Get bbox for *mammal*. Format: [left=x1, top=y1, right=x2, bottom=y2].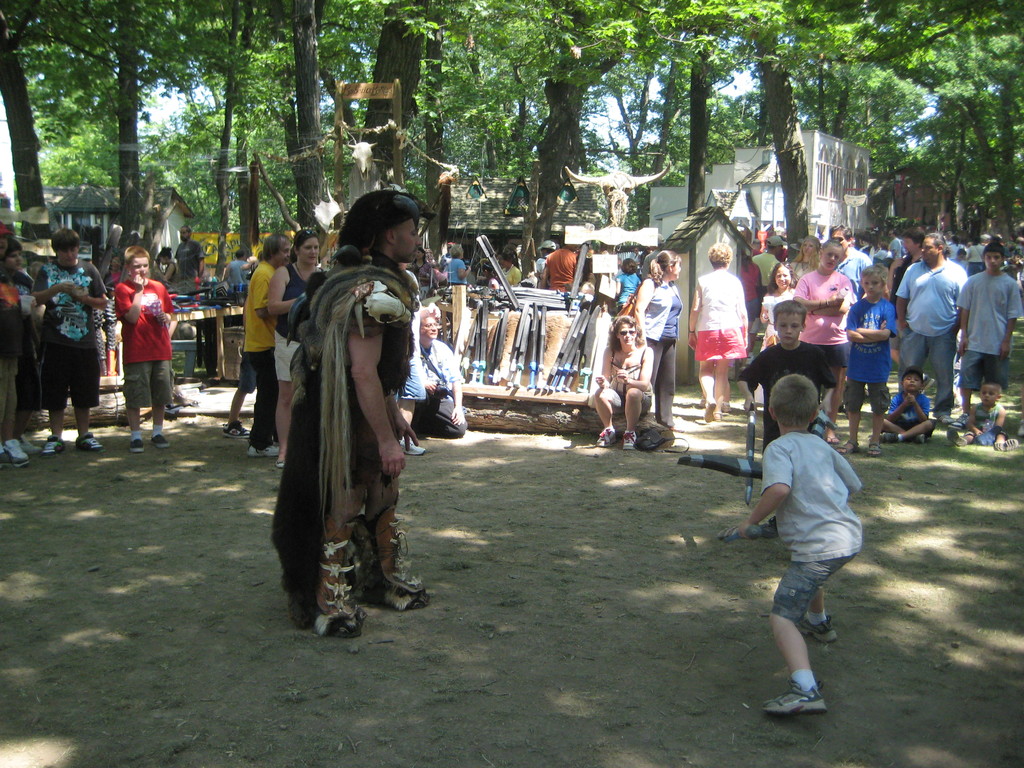
[left=451, top=240, right=470, bottom=287].
